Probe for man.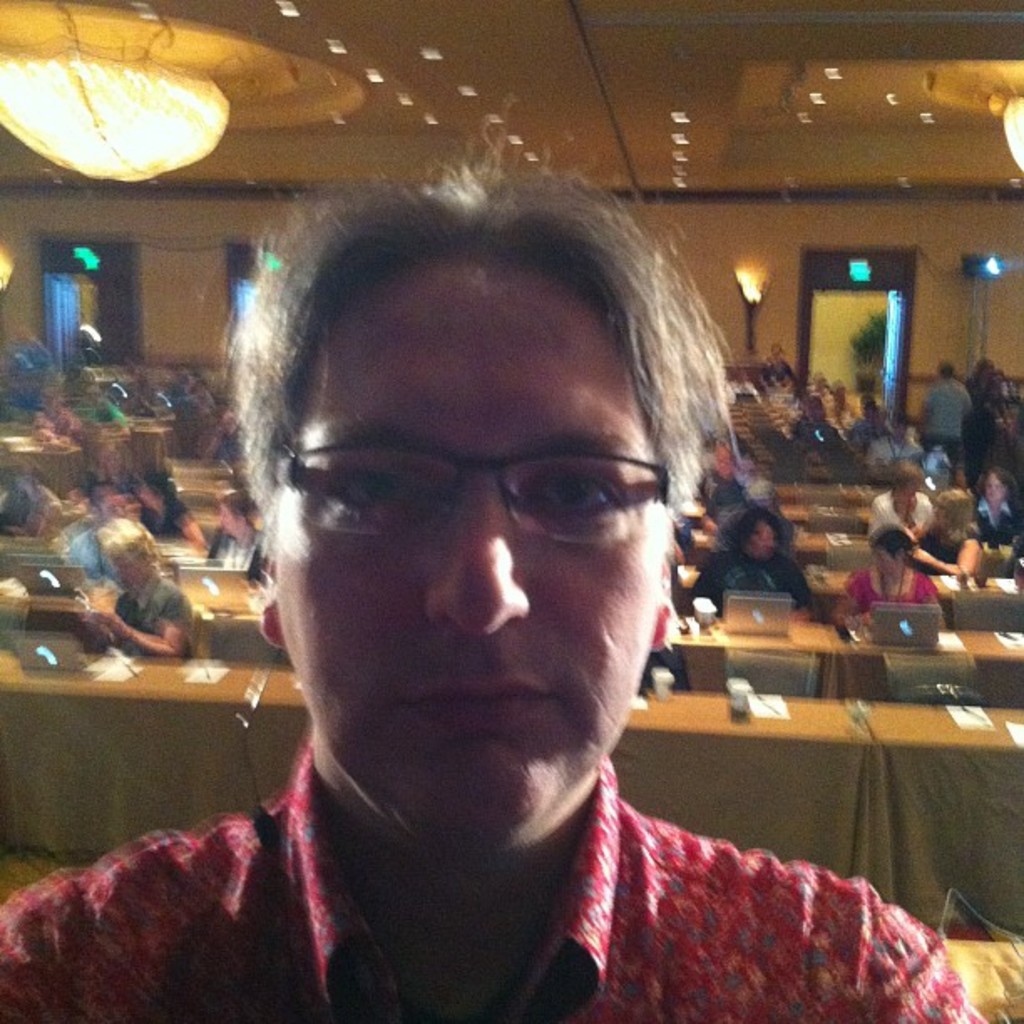
Probe result: {"left": 60, "top": 479, "right": 127, "bottom": 587}.
